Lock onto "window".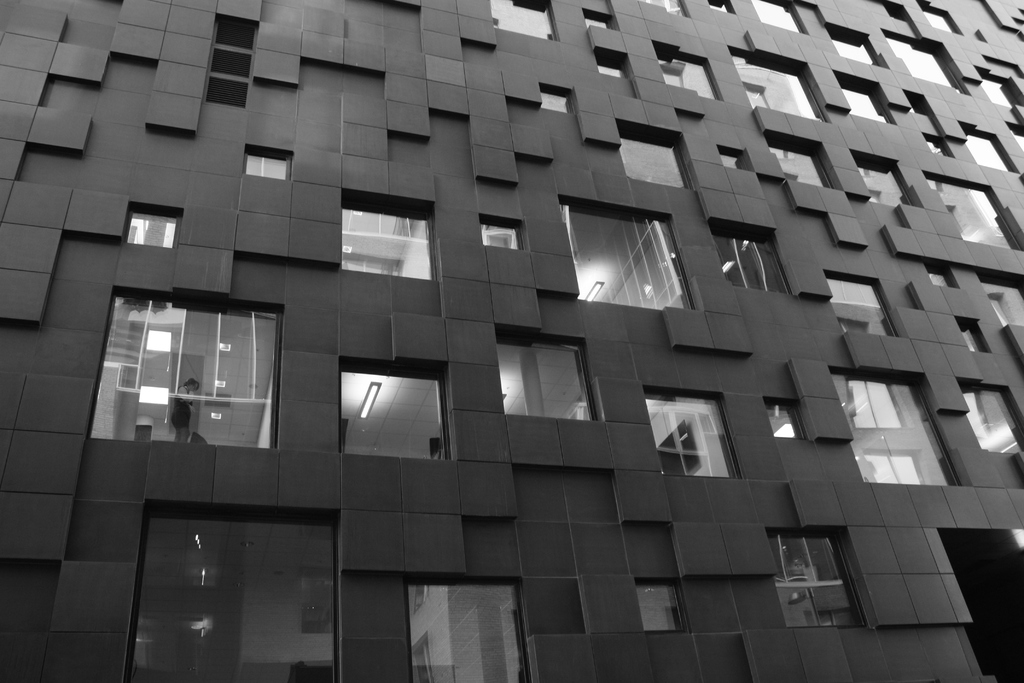
Locked: <box>955,309,993,361</box>.
